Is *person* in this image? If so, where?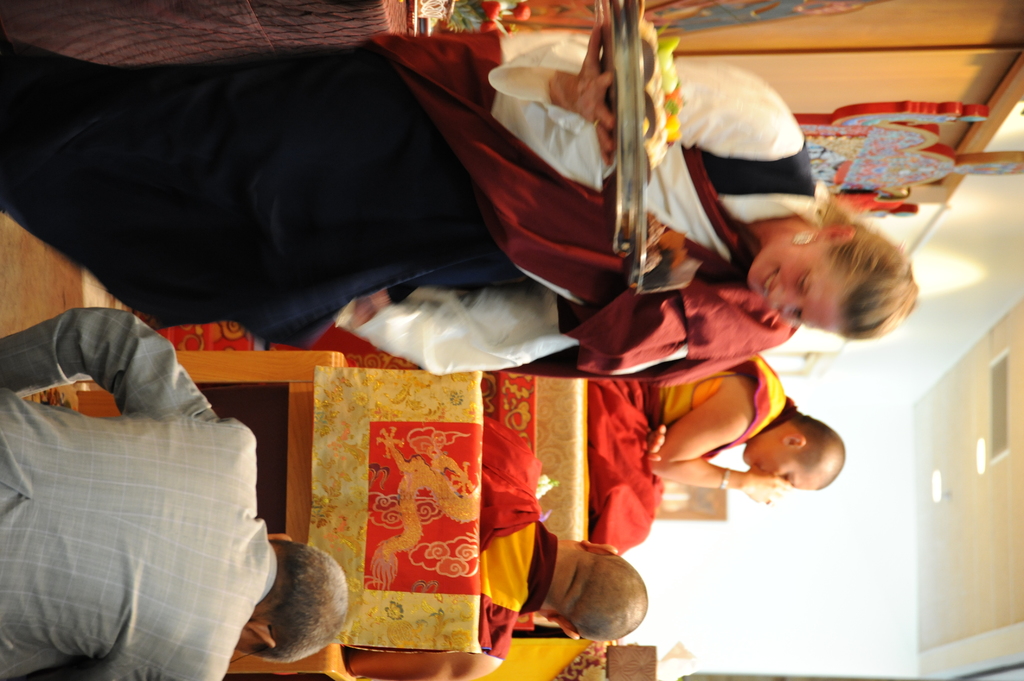
Yes, at [0,298,346,680].
